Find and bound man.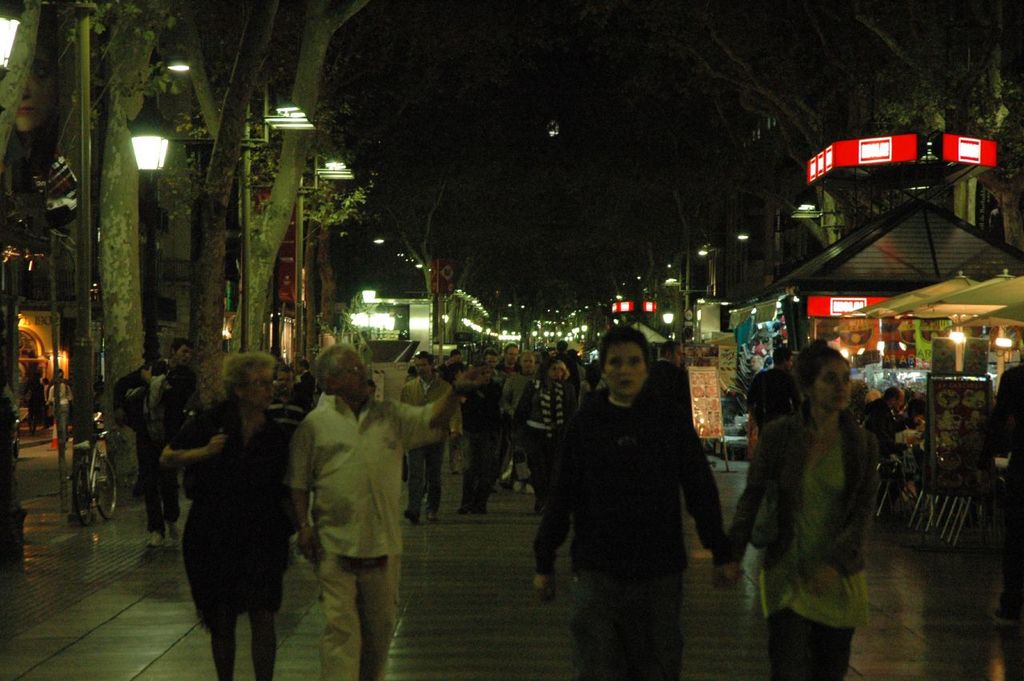
Bound: 112 337 201 552.
